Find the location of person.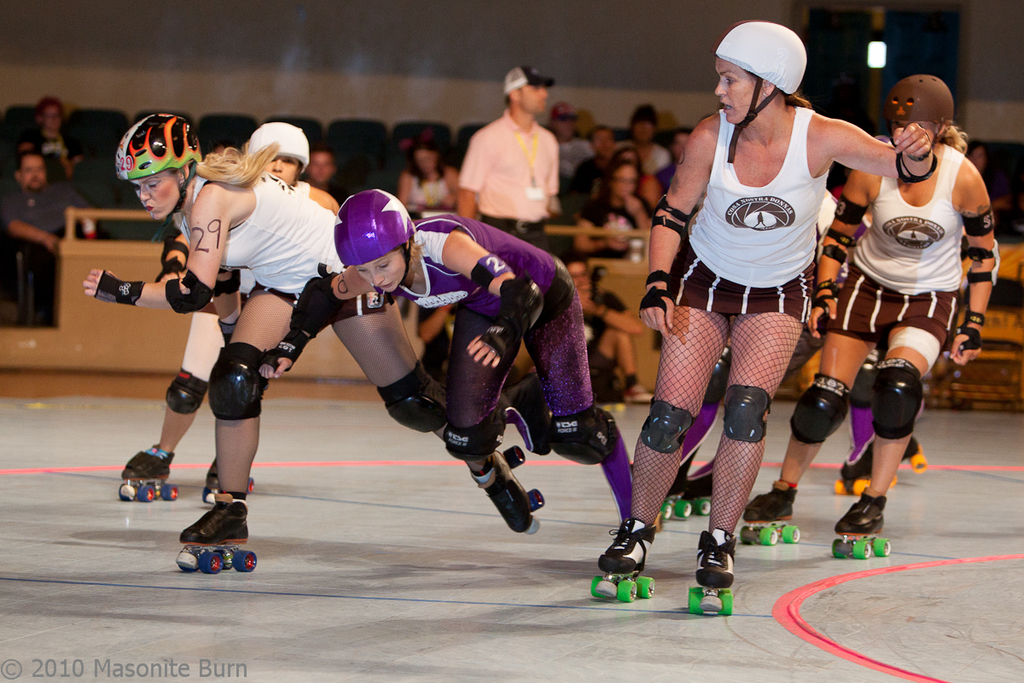
Location: box=[1, 149, 83, 308].
